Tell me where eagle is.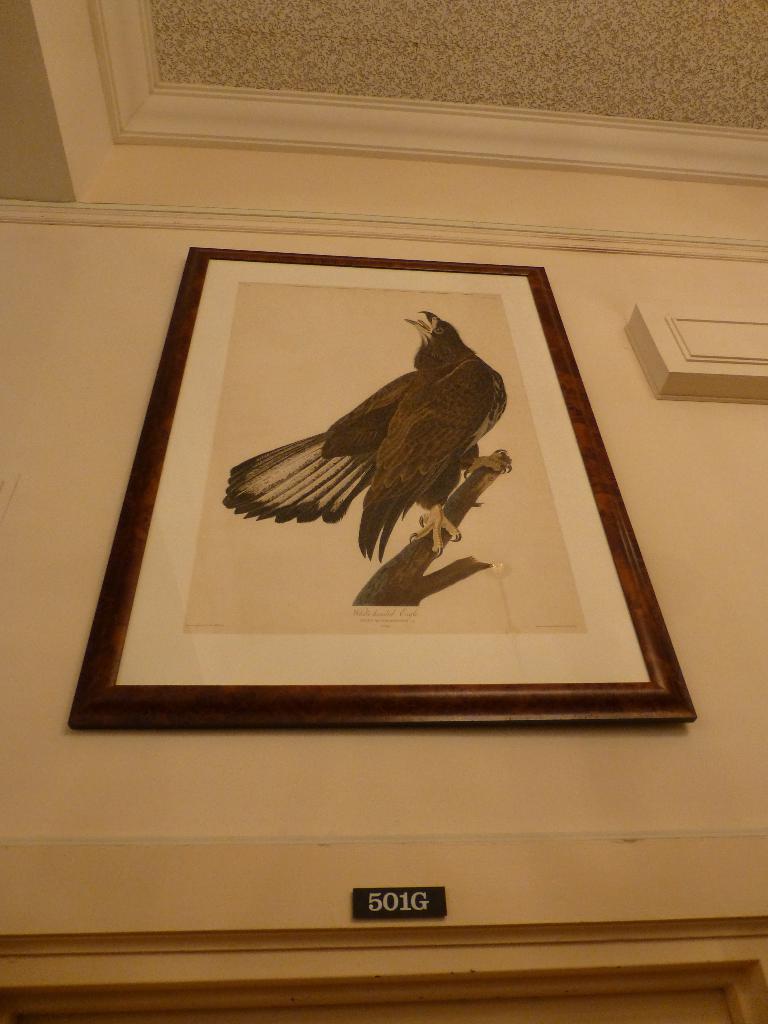
eagle is at (x1=216, y1=295, x2=525, y2=600).
